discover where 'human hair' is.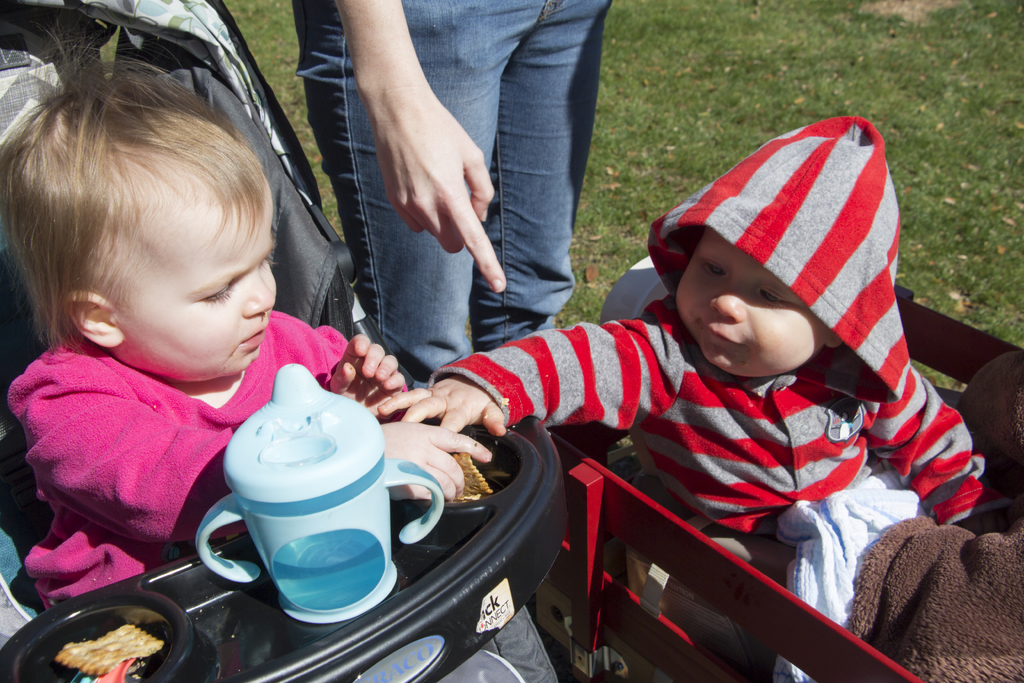
Discovered at detection(22, 43, 281, 381).
